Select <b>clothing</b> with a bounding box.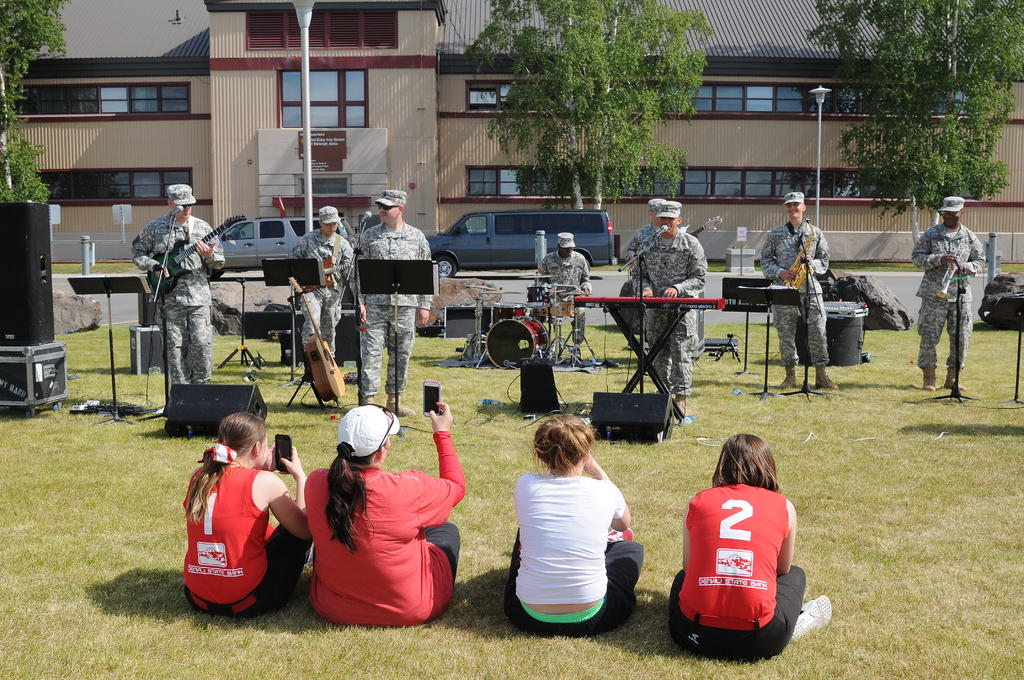
BBox(622, 227, 653, 348).
